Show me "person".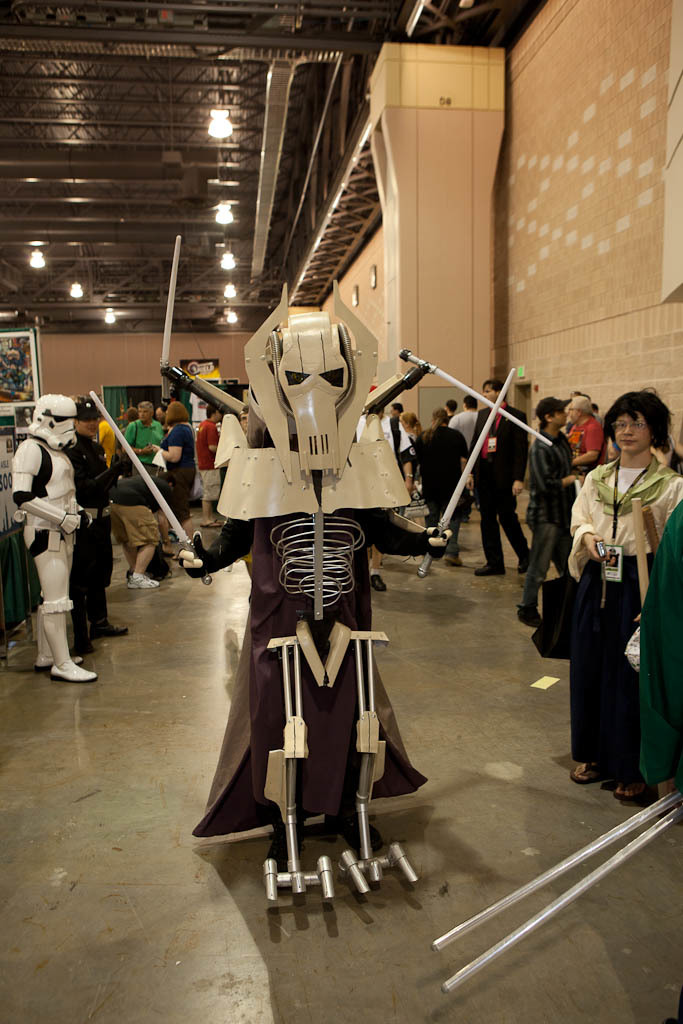
"person" is here: 153 398 197 519.
